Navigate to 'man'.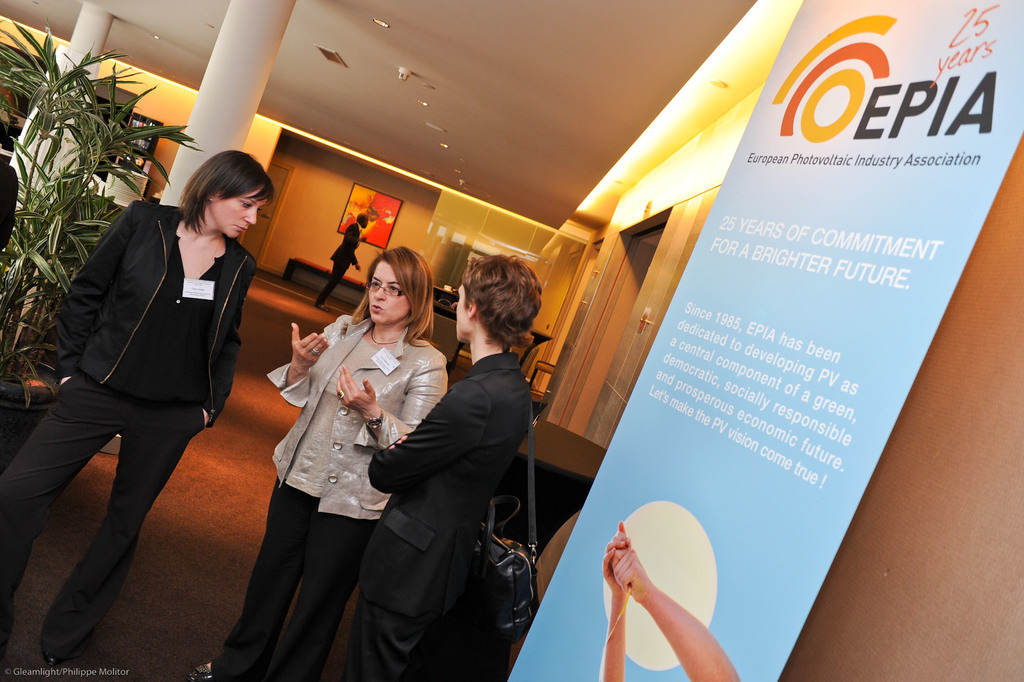
Navigation target: left=316, top=212, right=371, bottom=312.
